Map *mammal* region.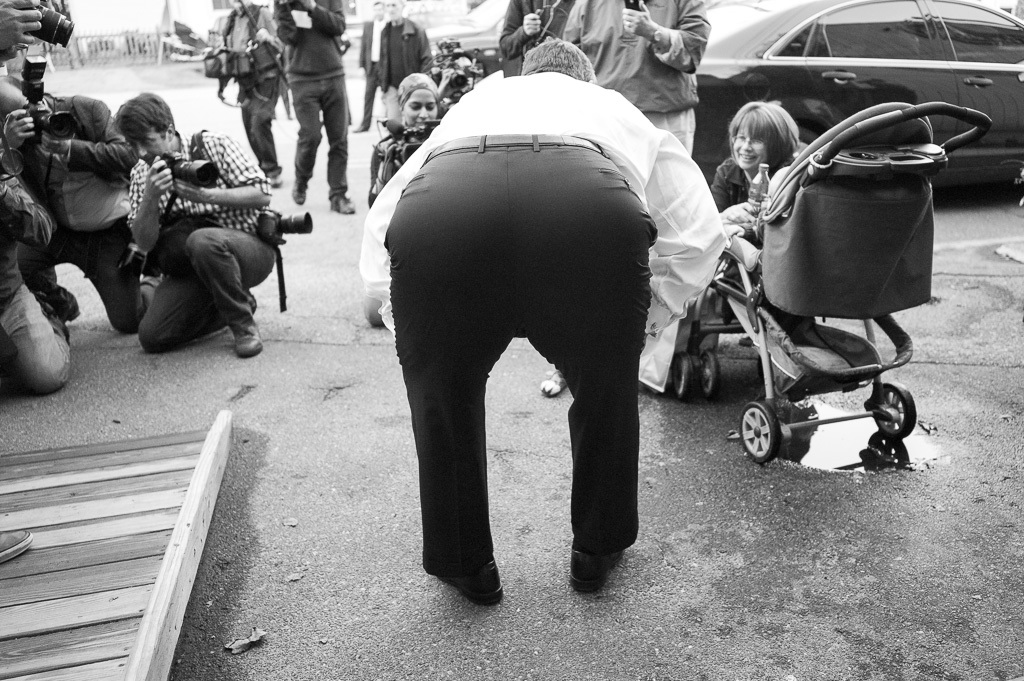
Mapped to x1=0, y1=530, x2=35, y2=563.
